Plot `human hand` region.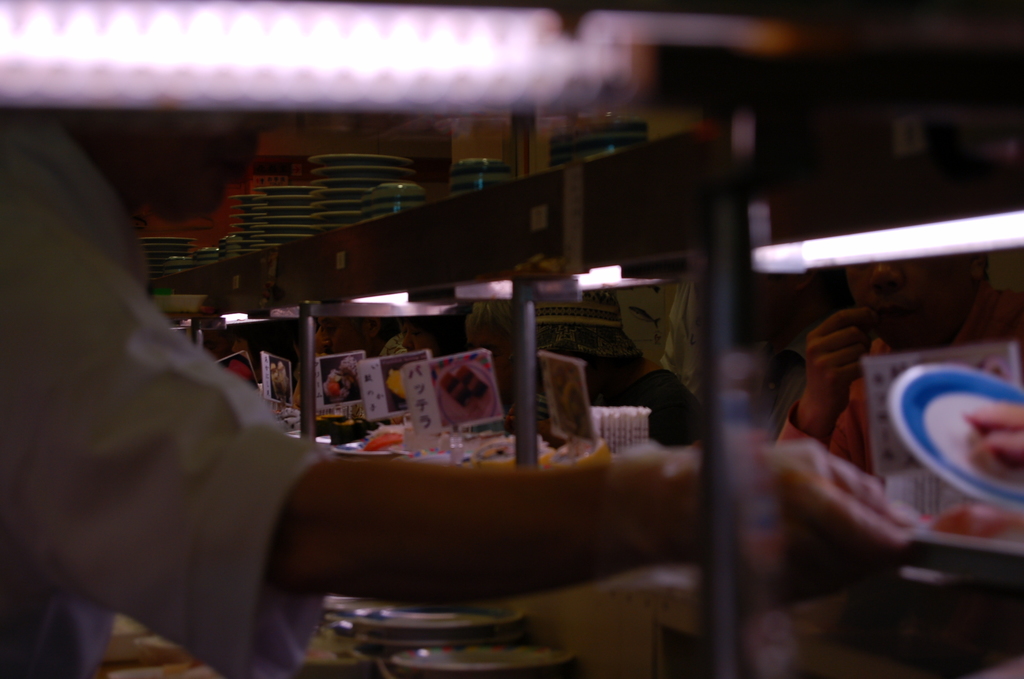
Plotted at bbox=[968, 404, 1023, 467].
